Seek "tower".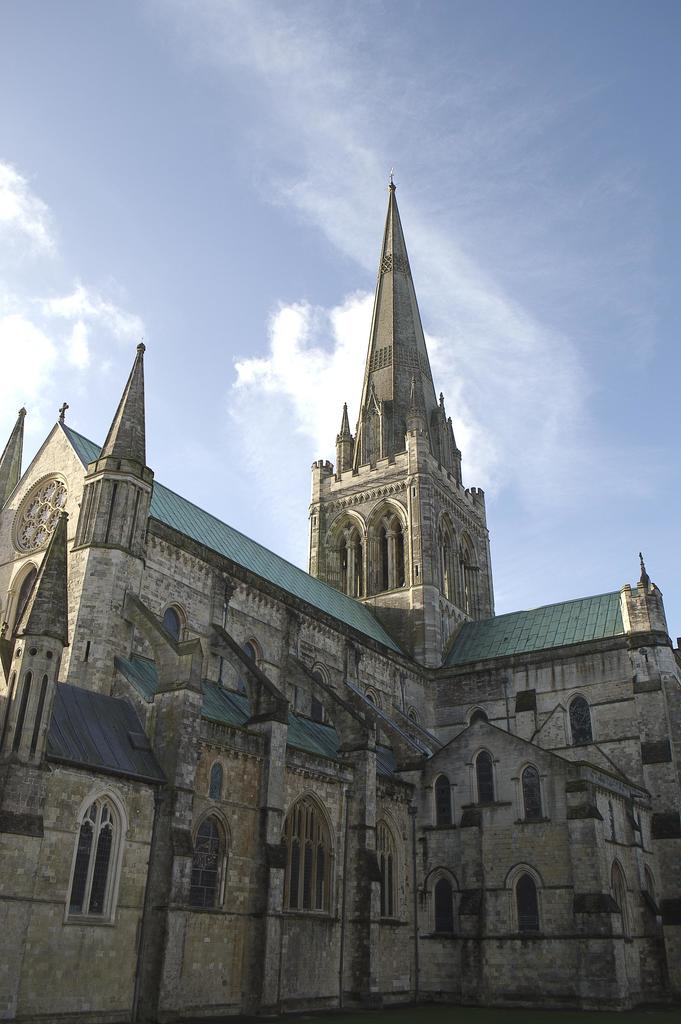
box=[302, 181, 498, 678].
